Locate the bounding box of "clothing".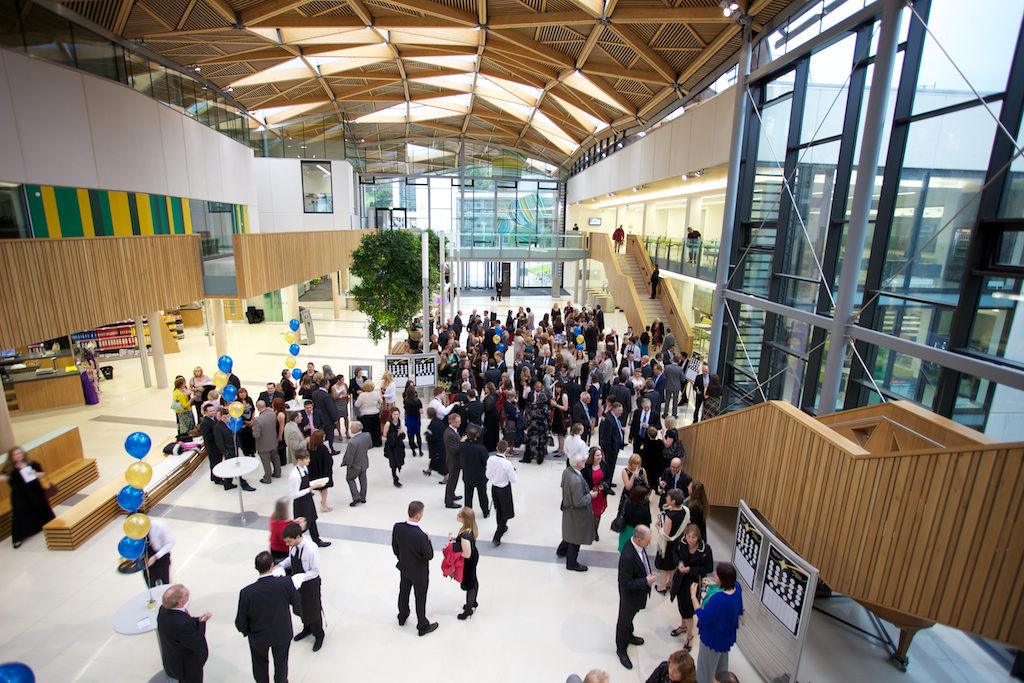
Bounding box: (629, 402, 669, 453).
